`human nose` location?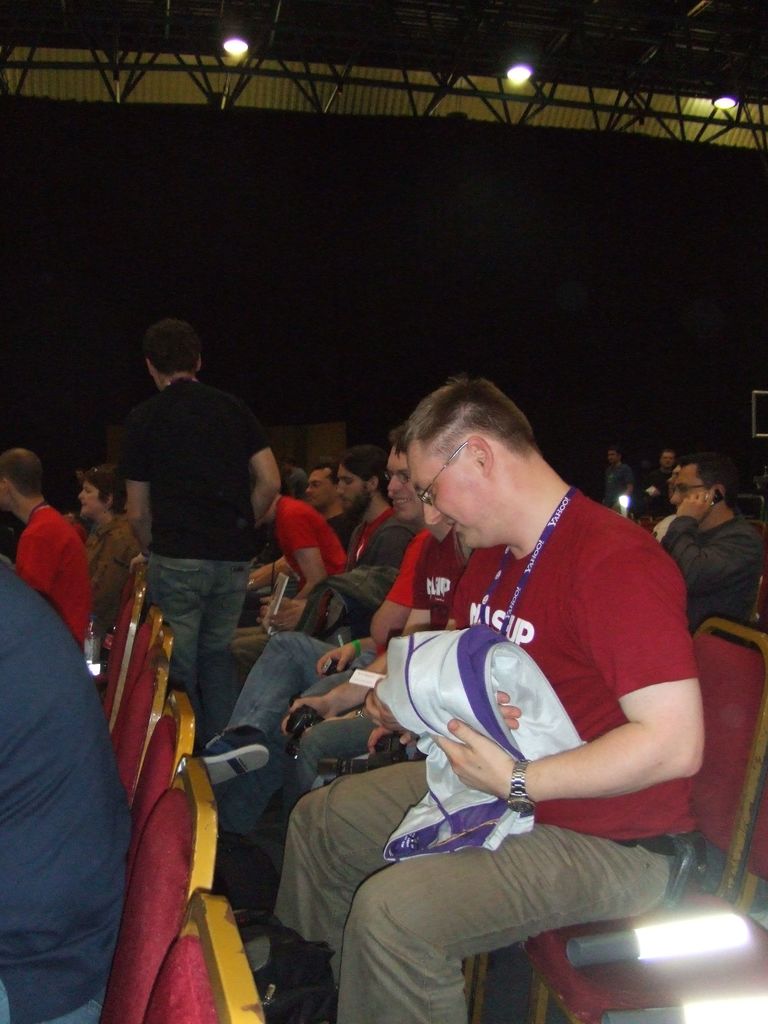
locate(422, 498, 443, 522)
